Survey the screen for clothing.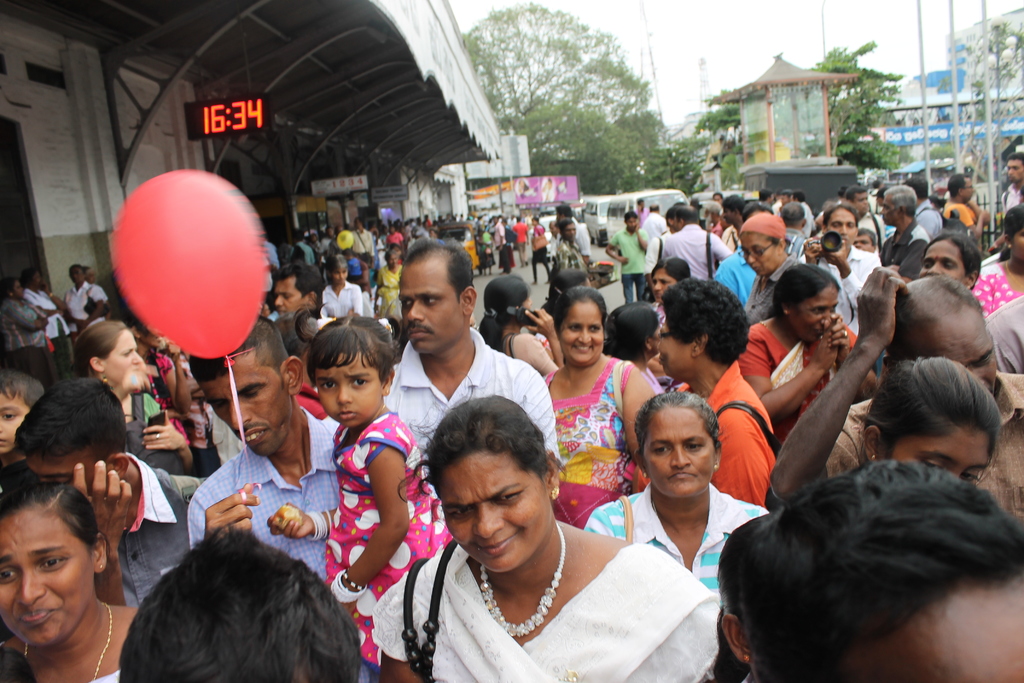
Survey found: select_region(861, 210, 883, 245).
